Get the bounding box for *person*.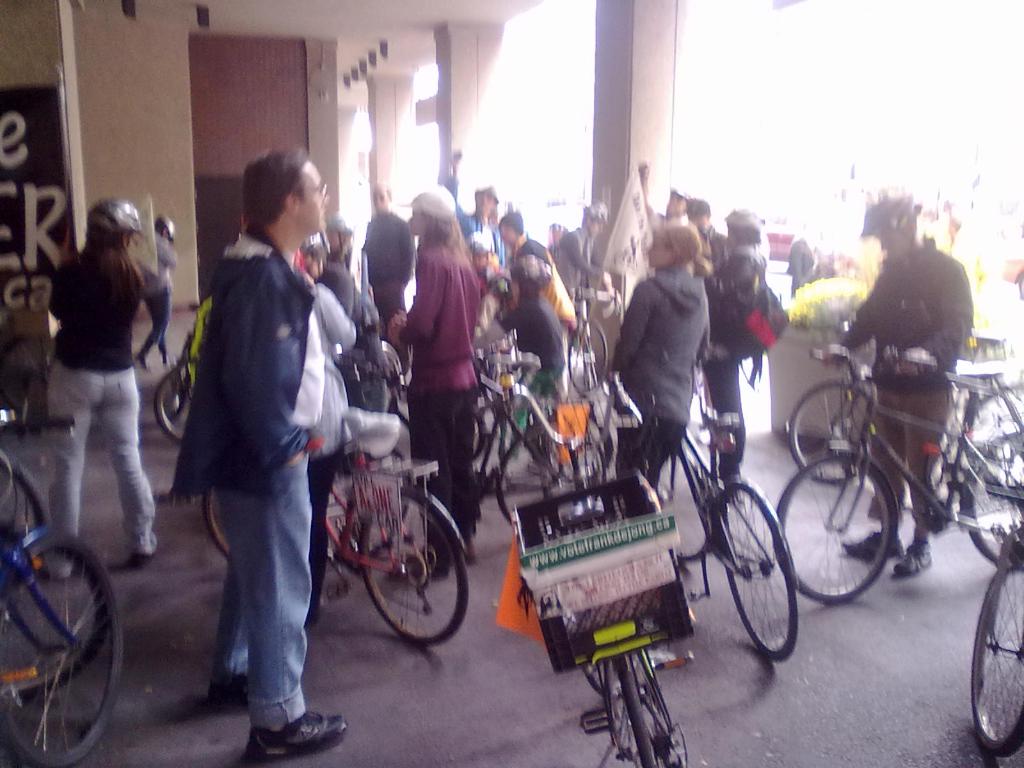
172/136/355/755.
